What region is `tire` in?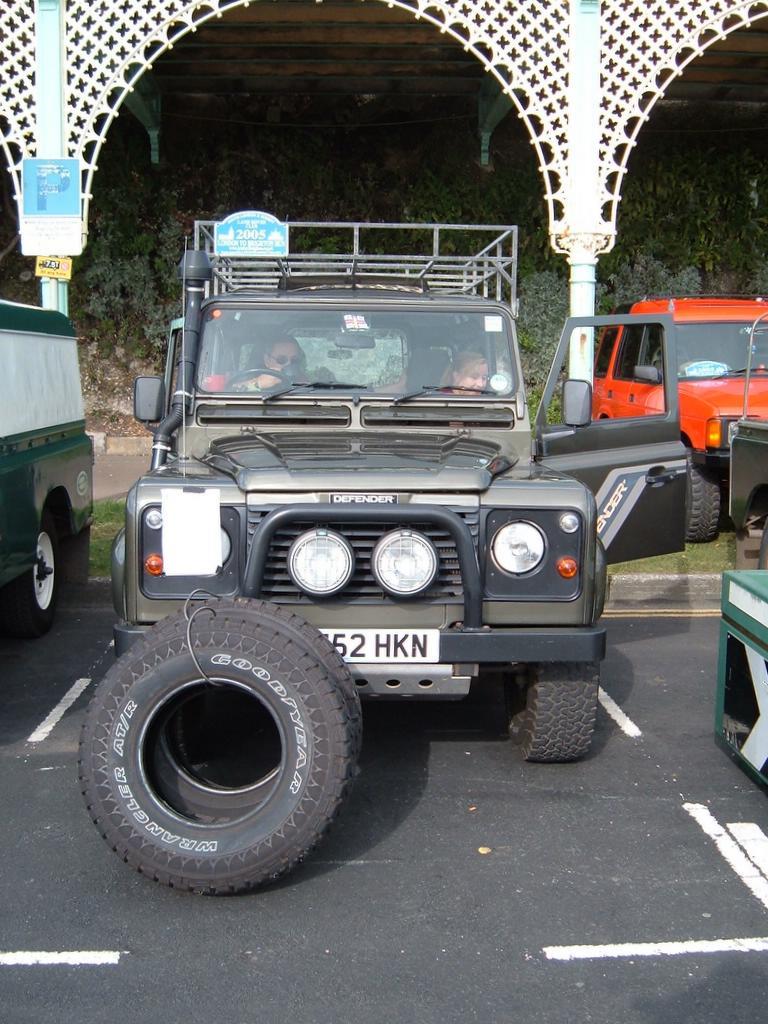
(left=687, top=448, right=728, bottom=544).
